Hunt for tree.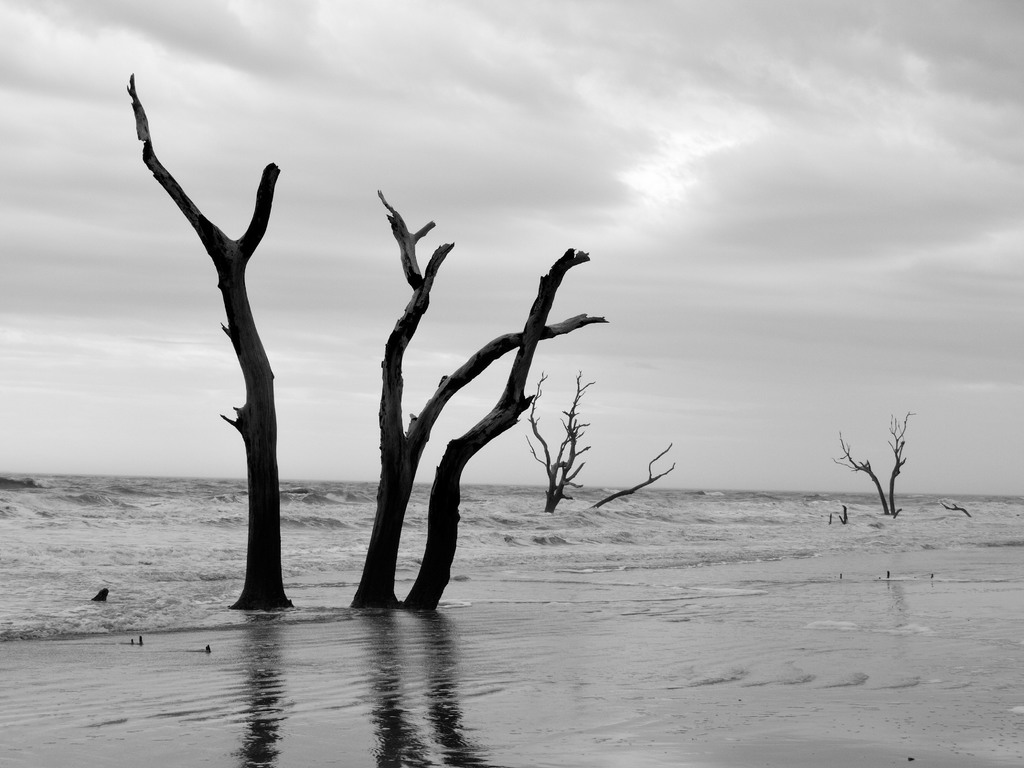
Hunted down at [x1=401, y1=242, x2=592, y2=610].
